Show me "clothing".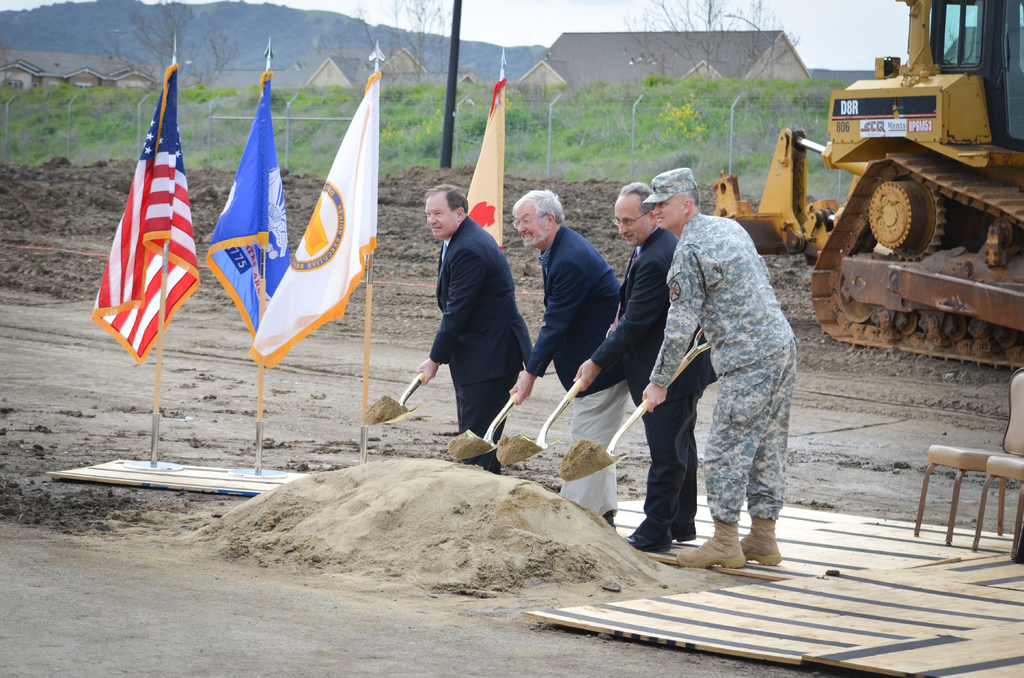
"clothing" is here: bbox=(591, 222, 715, 538).
